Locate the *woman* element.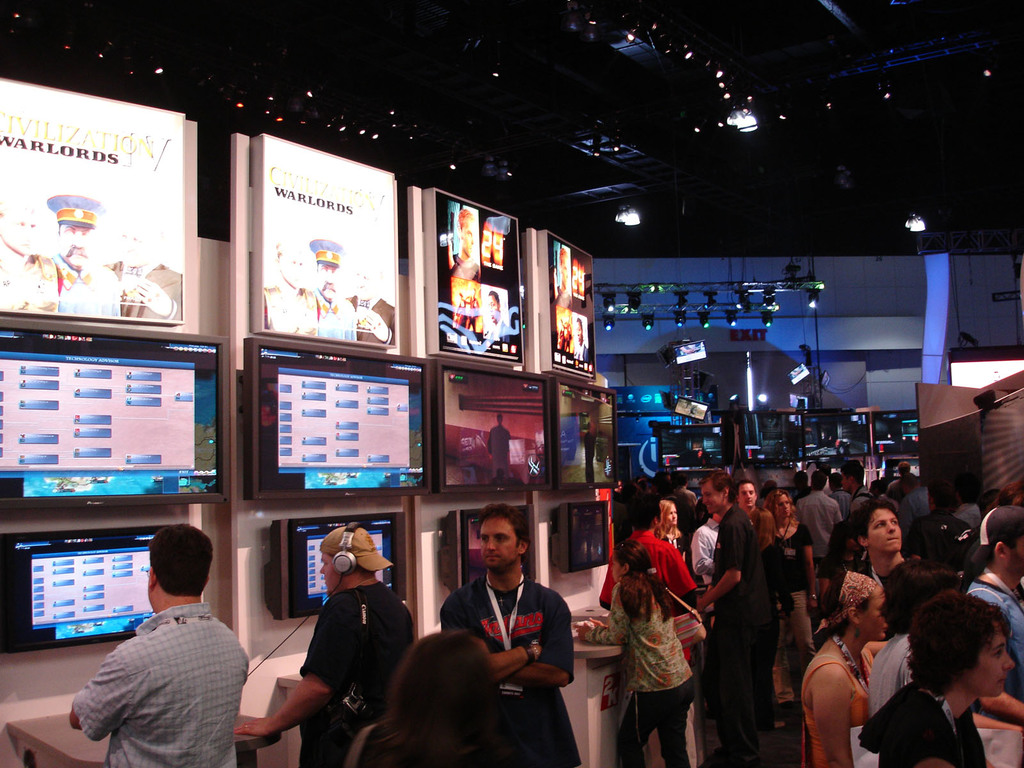
Element bbox: {"left": 858, "top": 587, "right": 1016, "bottom": 767}.
